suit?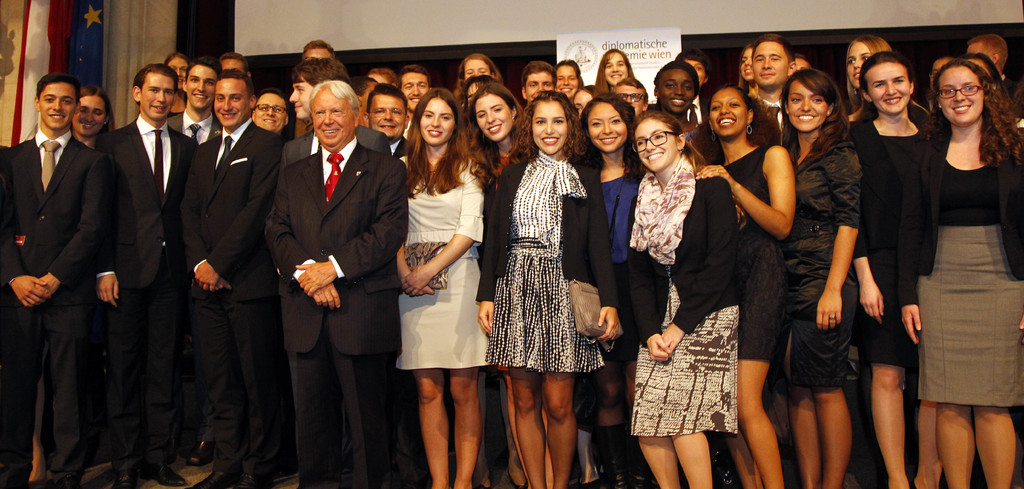
(left=98, top=108, right=194, bottom=461)
